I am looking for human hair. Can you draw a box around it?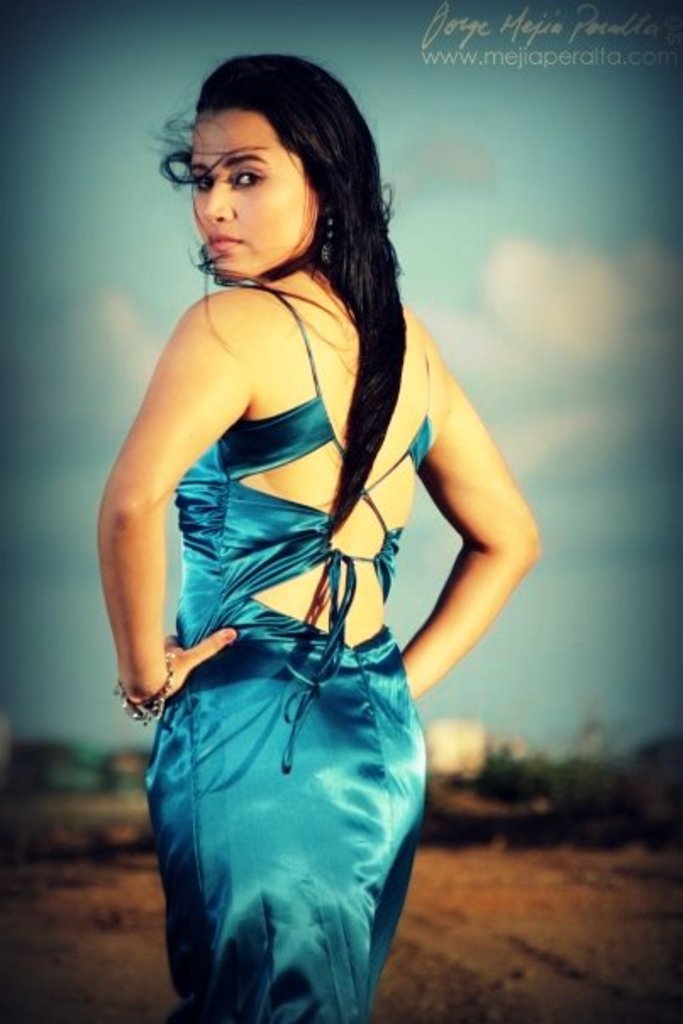
Sure, the bounding box is [x1=176, y1=58, x2=442, y2=483].
